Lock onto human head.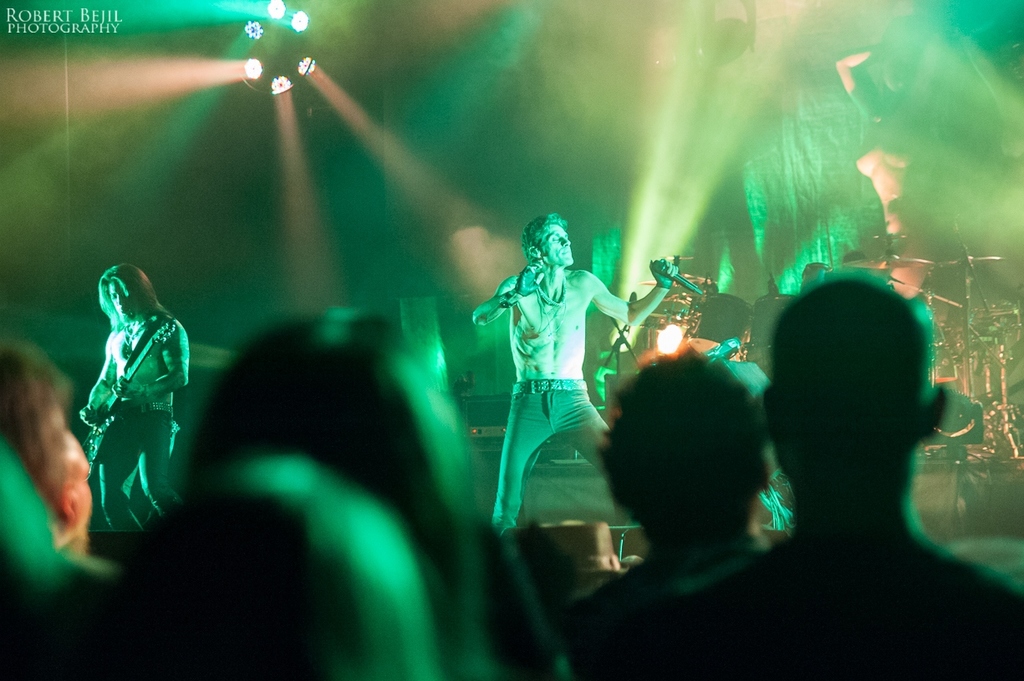
Locked: {"x1": 98, "y1": 262, "x2": 154, "y2": 318}.
